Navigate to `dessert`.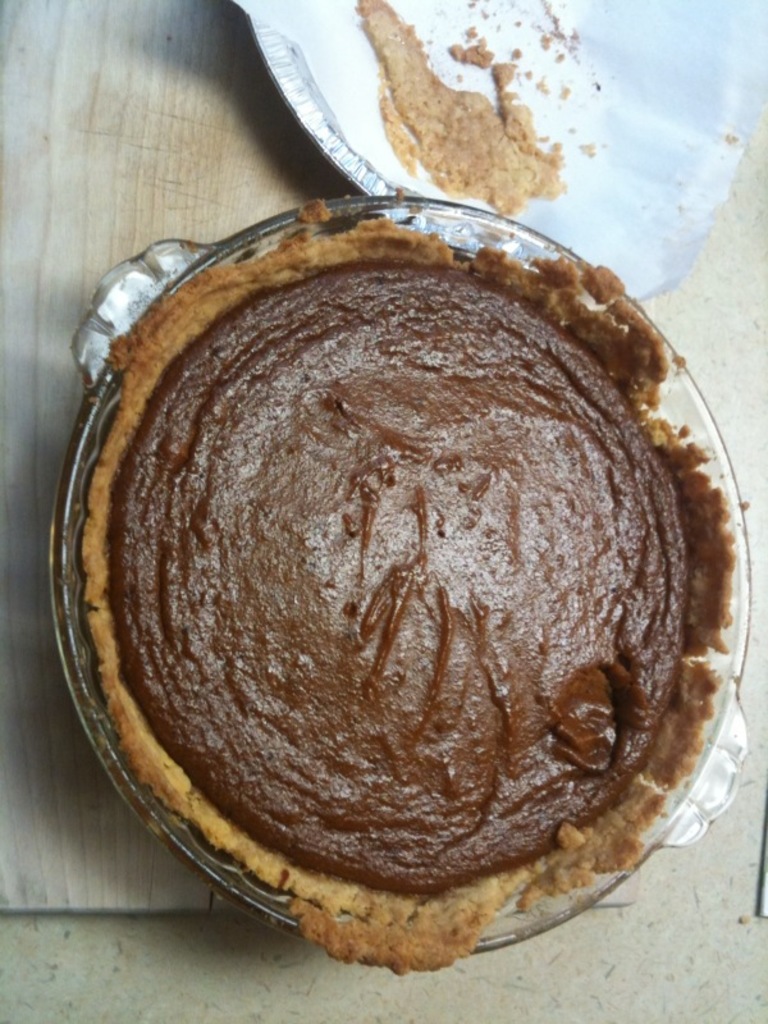
Navigation target: left=347, top=10, right=628, bottom=209.
